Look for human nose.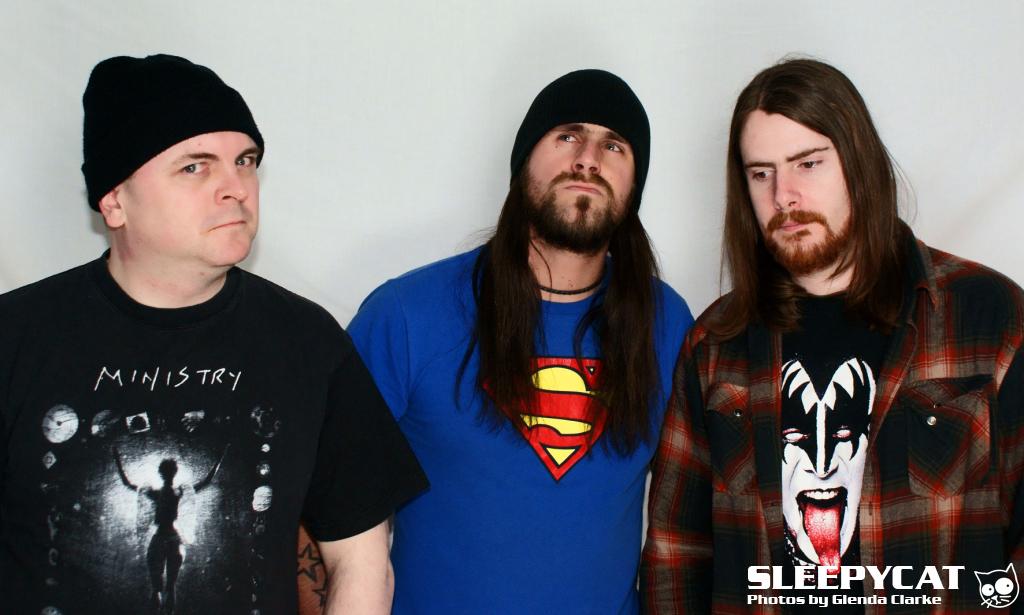
Found: left=212, top=158, right=249, bottom=207.
